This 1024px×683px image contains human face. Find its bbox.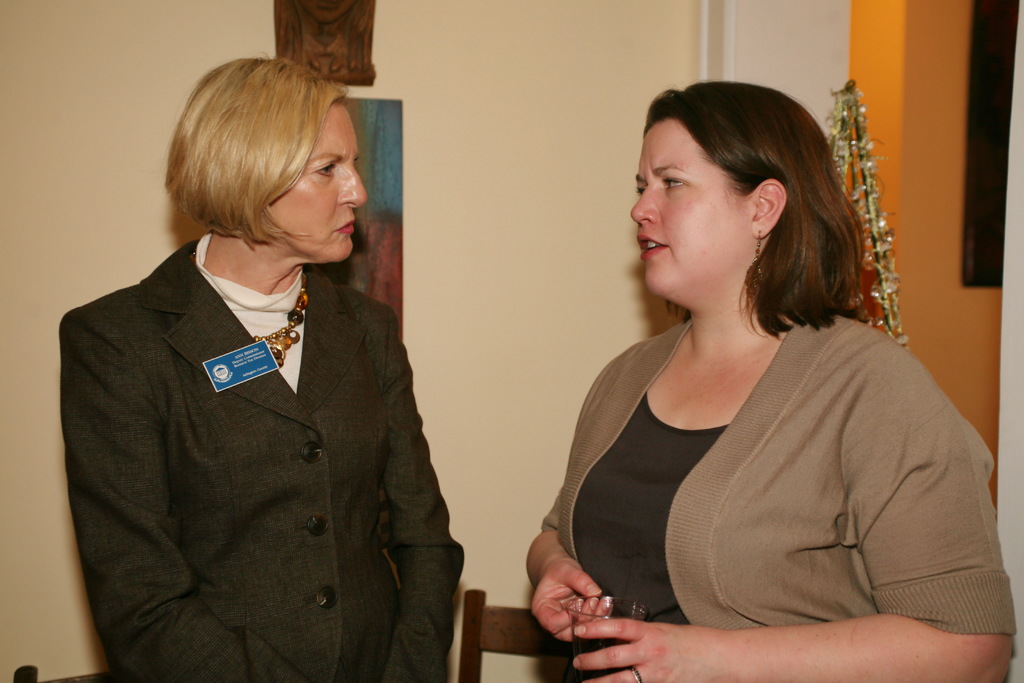
rect(632, 124, 749, 294).
